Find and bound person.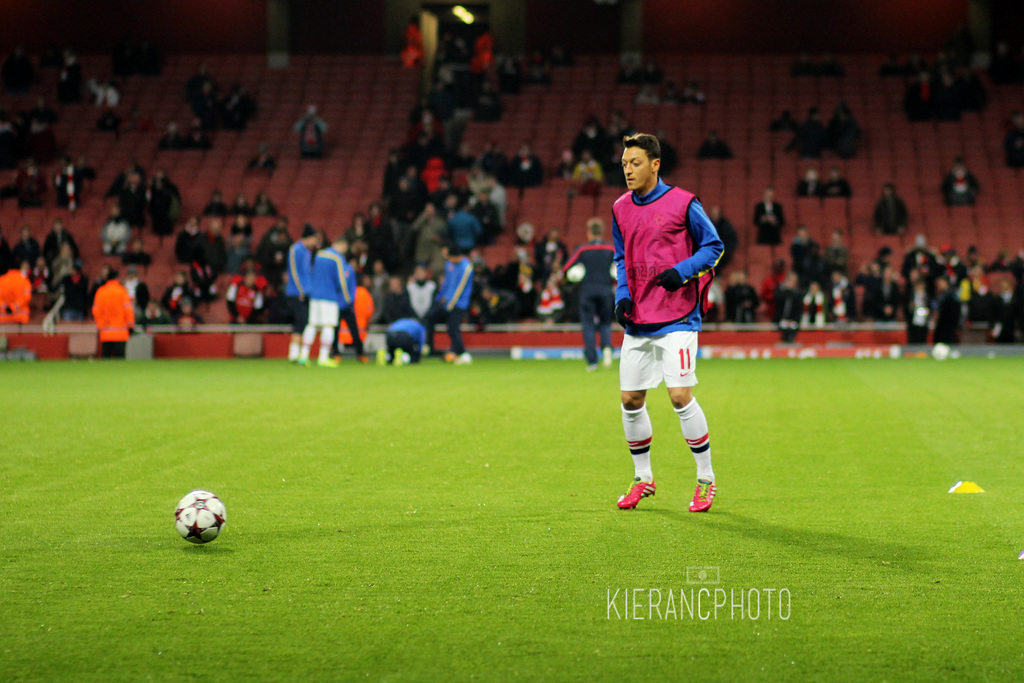
Bound: region(334, 265, 372, 364).
